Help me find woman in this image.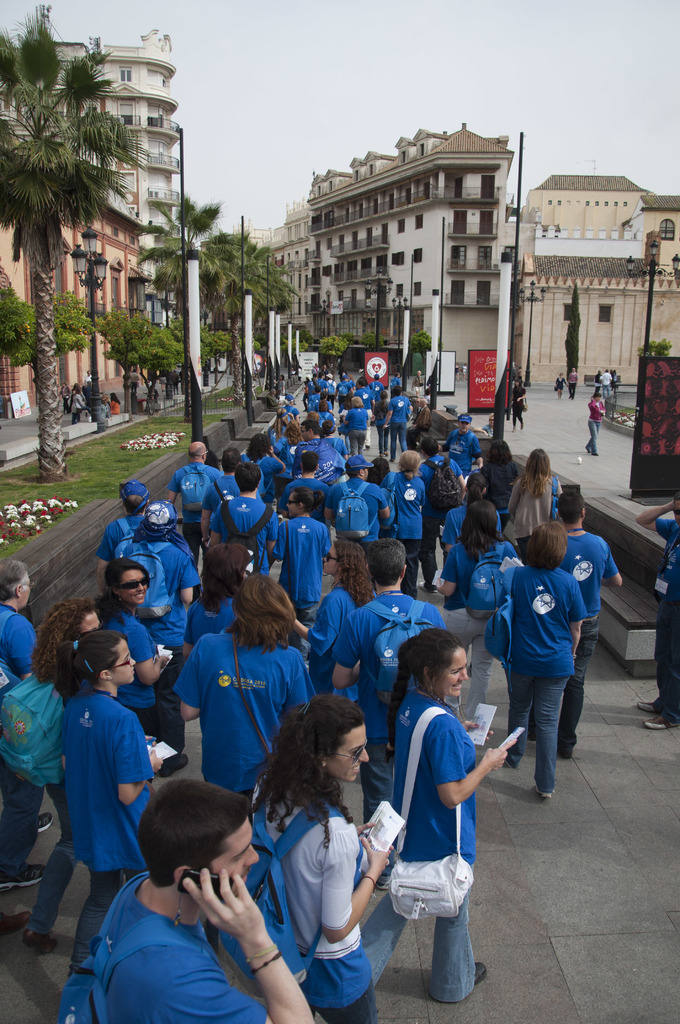
Found it: <bbox>495, 521, 586, 799</bbox>.
